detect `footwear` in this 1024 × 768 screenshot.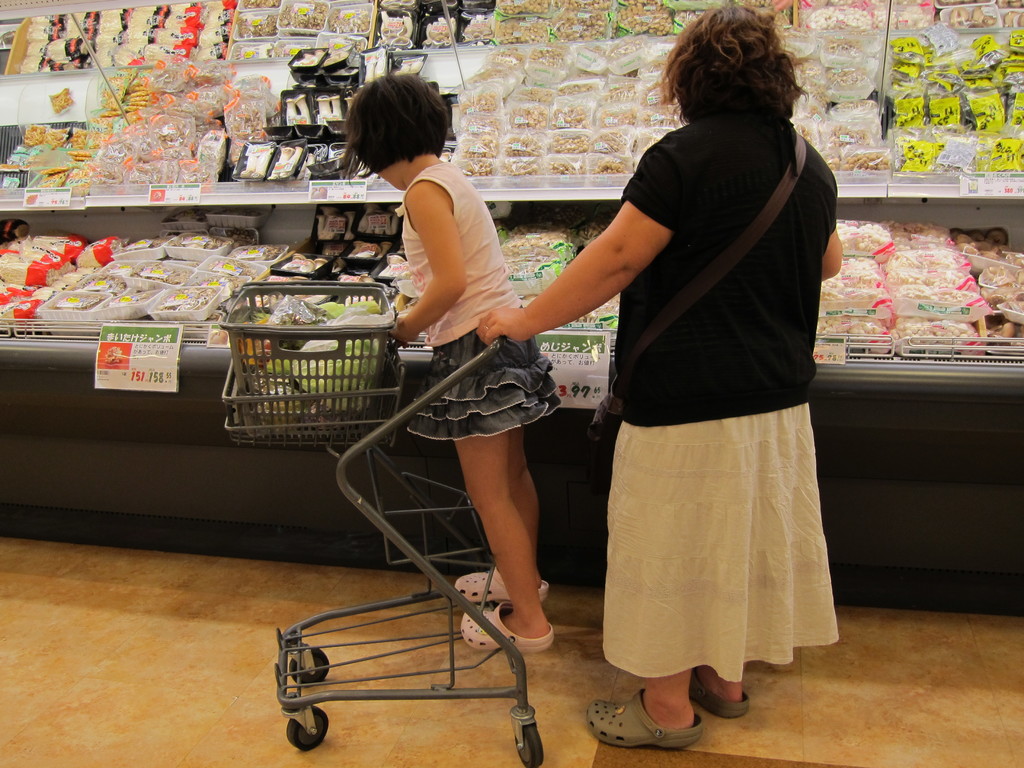
Detection: 460/598/557/657.
